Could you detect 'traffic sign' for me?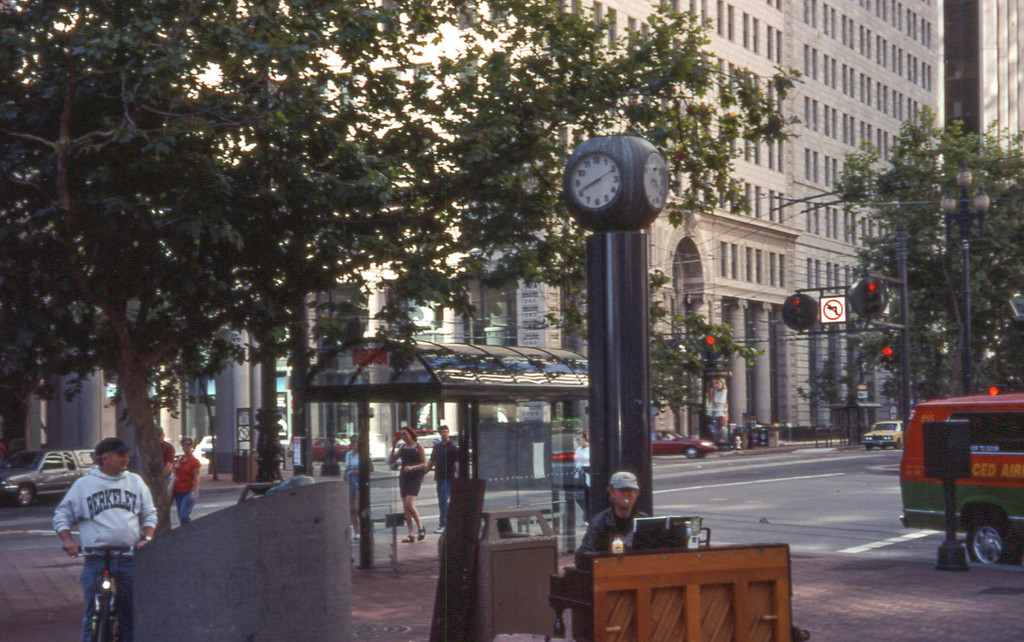
Detection result: x1=860 y1=272 x2=885 y2=319.
